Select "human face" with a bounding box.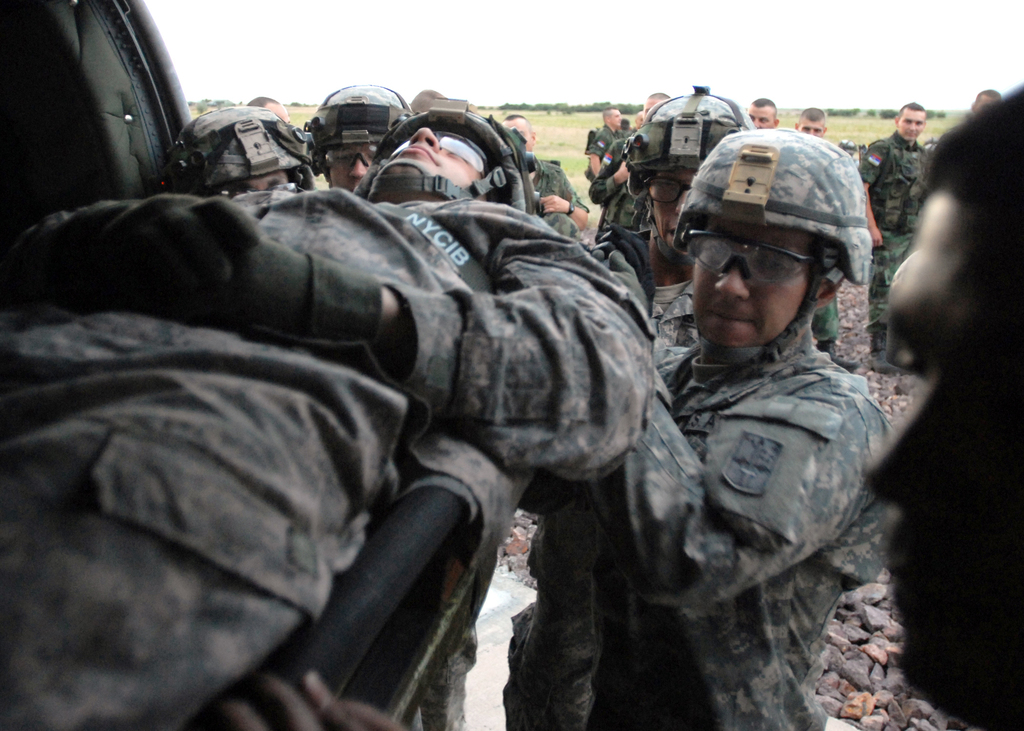
609, 108, 621, 128.
